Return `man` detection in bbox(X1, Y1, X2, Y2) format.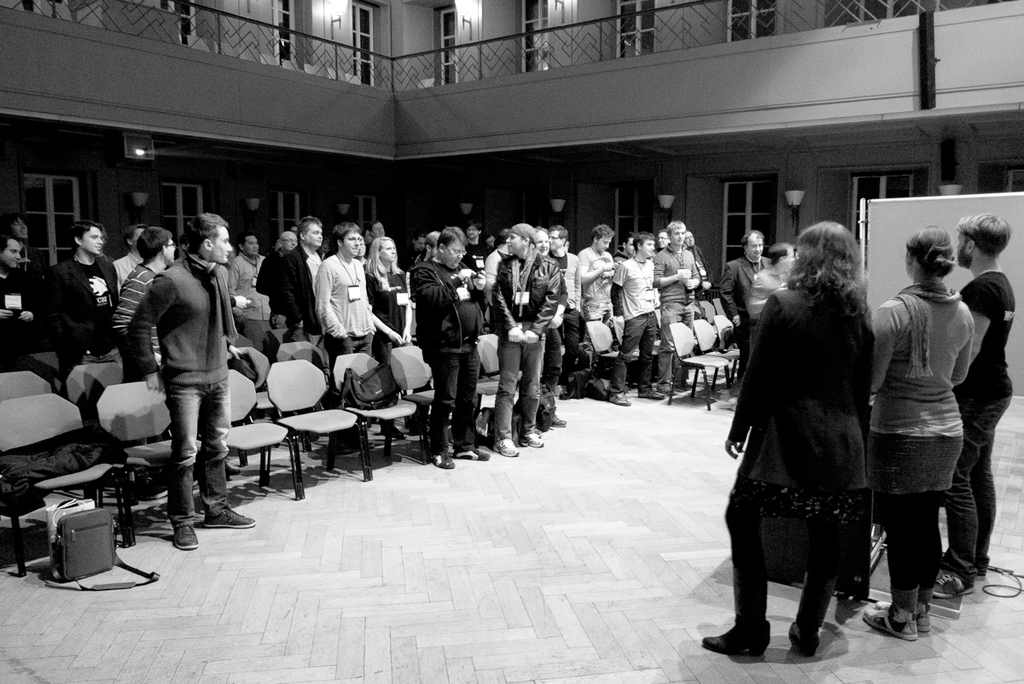
bbox(122, 213, 235, 542).
